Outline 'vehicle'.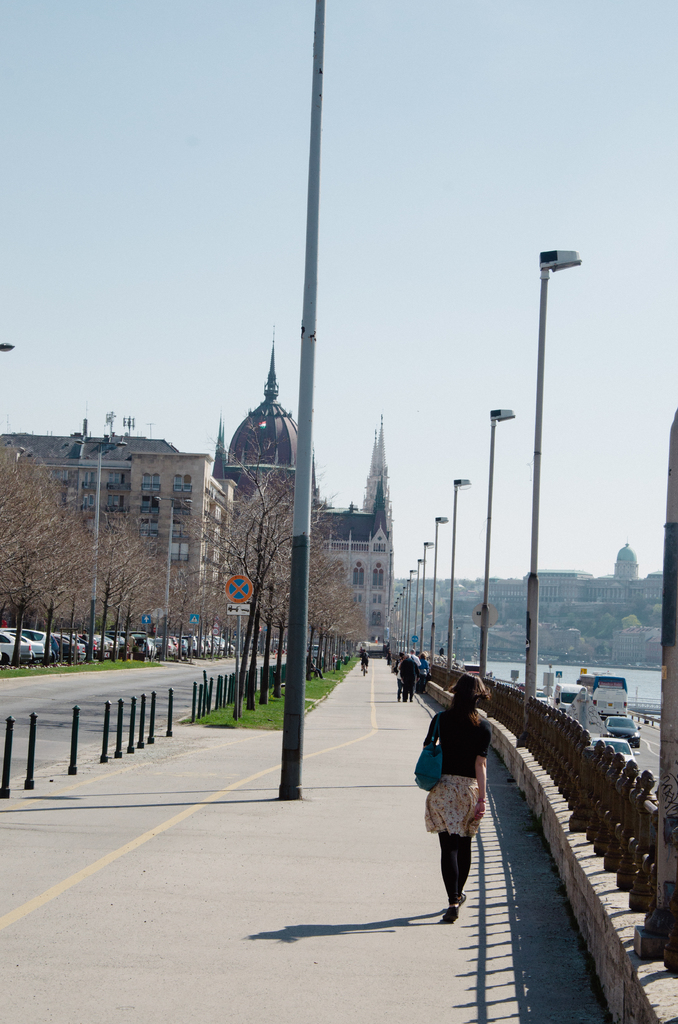
Outline: x1=578, y1=673, x2=629, y2=738.
